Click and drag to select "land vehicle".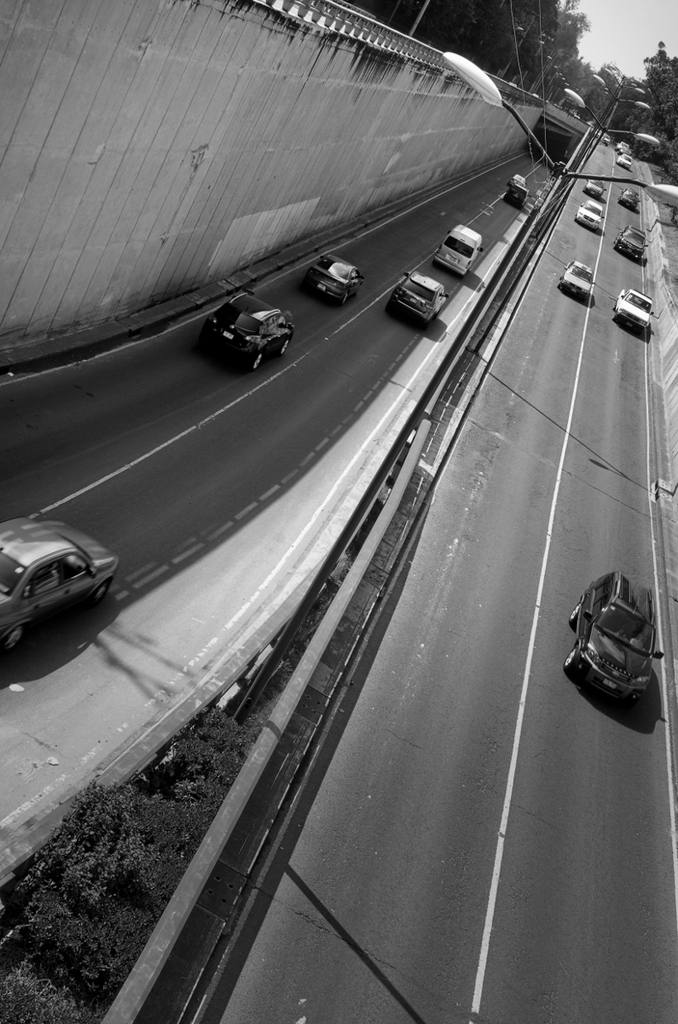
Selection: 611,225,648,265.
